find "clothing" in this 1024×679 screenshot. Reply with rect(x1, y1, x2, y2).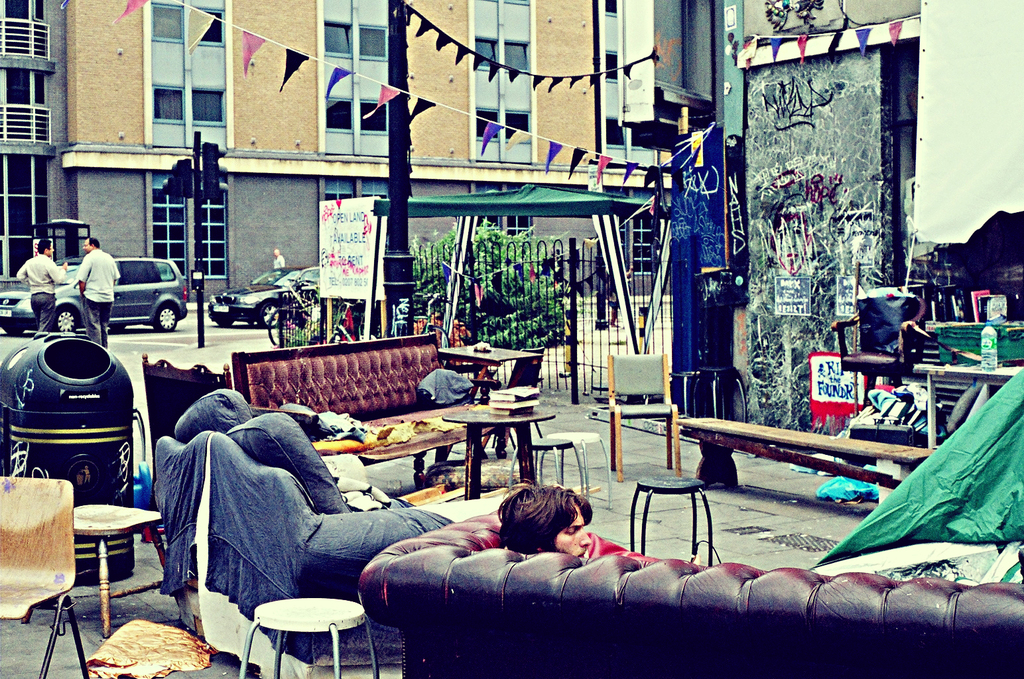
rect(17, 253, 57, 332).
